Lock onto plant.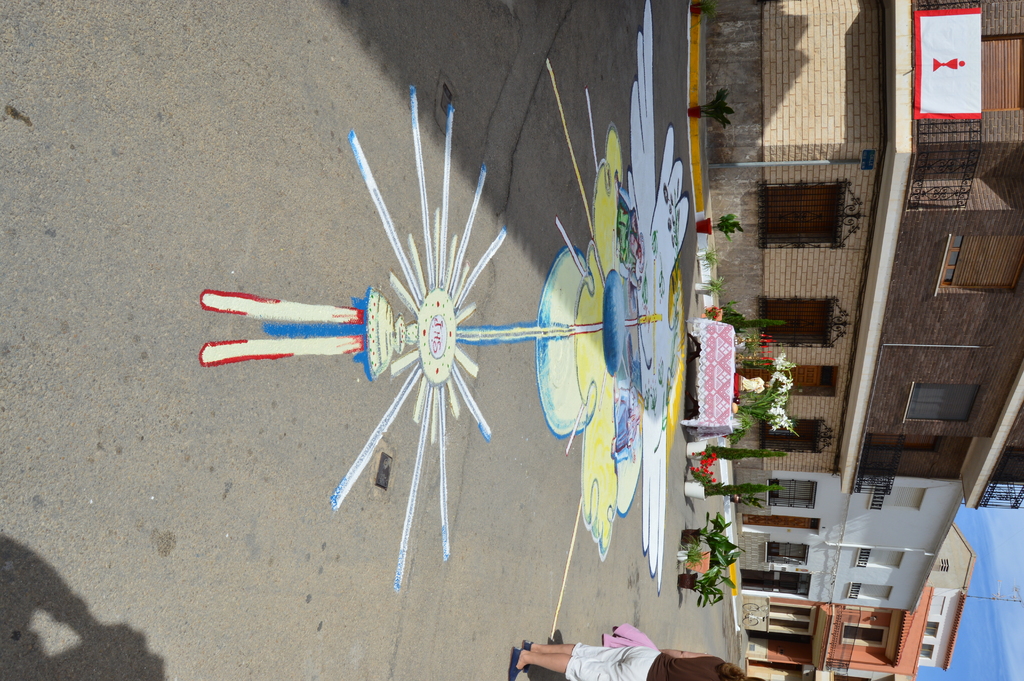
Locked: [700,507,745,563].
